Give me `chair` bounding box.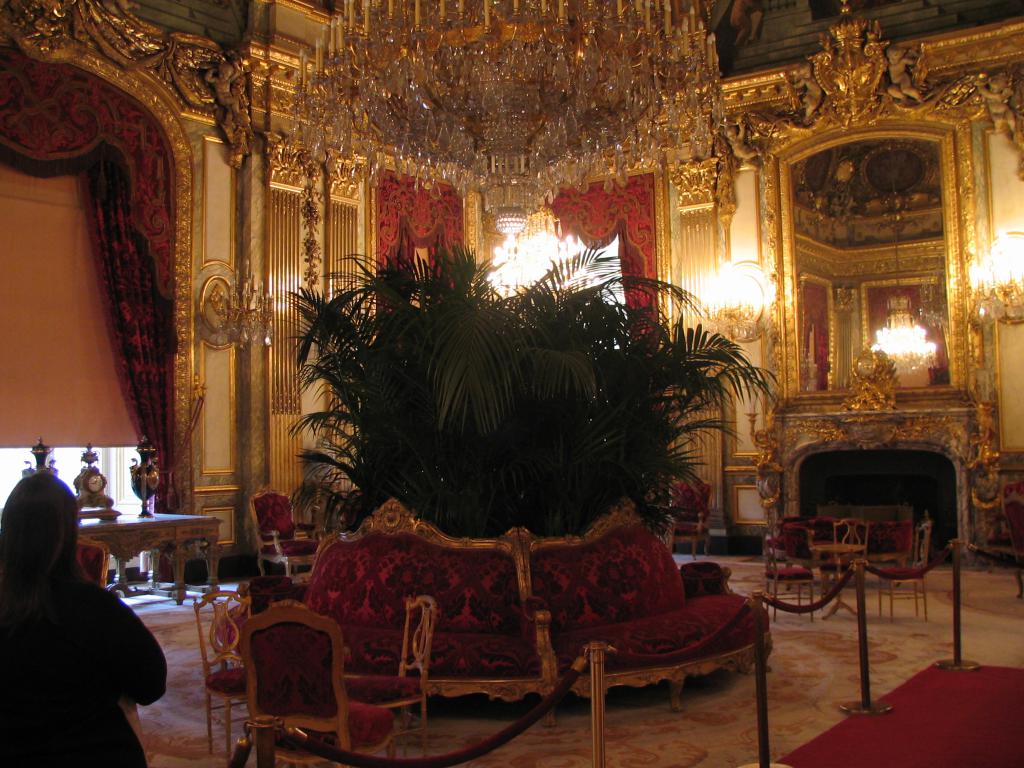
764 532 819 621.
